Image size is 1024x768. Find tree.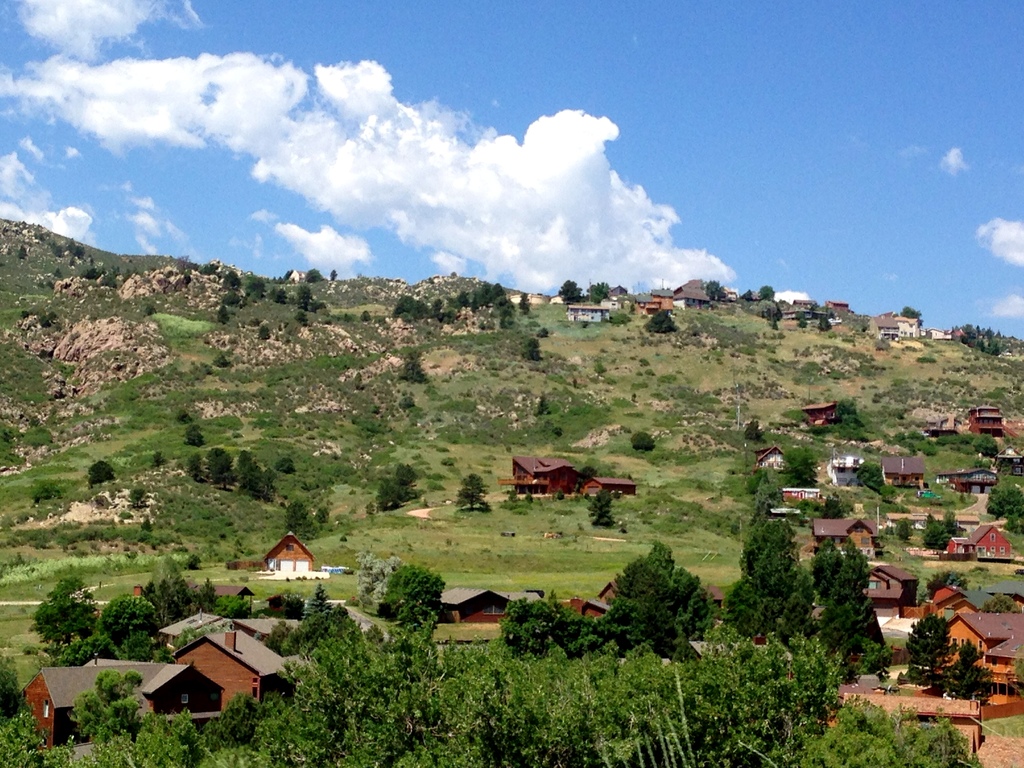
(852,458,891,499).
